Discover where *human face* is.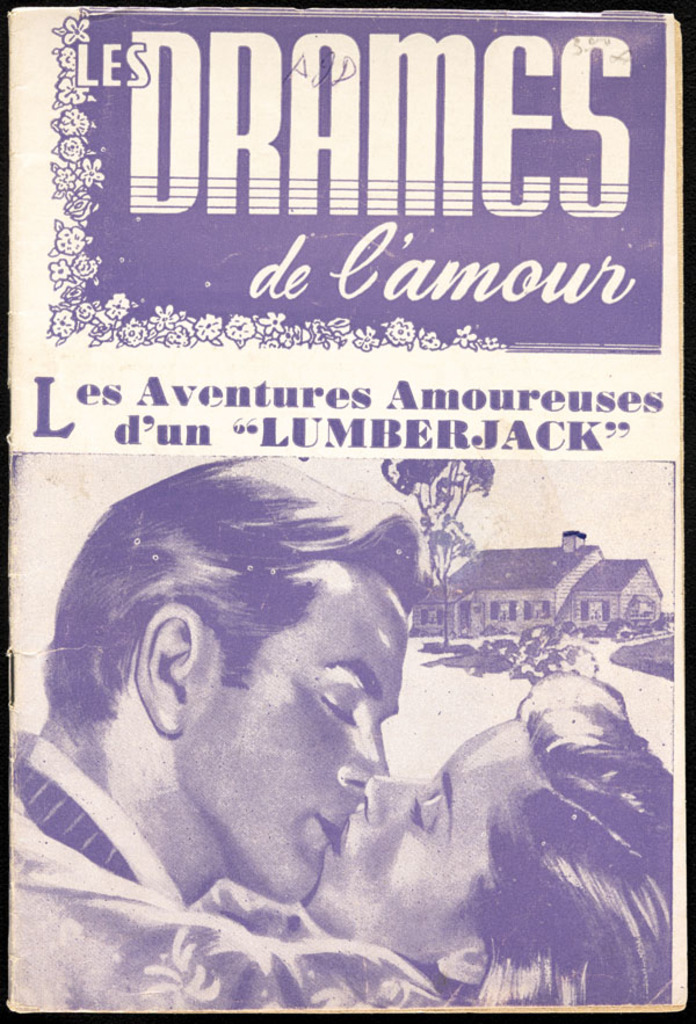
Discovered at <region>181, 567, 408, 910</region>.
